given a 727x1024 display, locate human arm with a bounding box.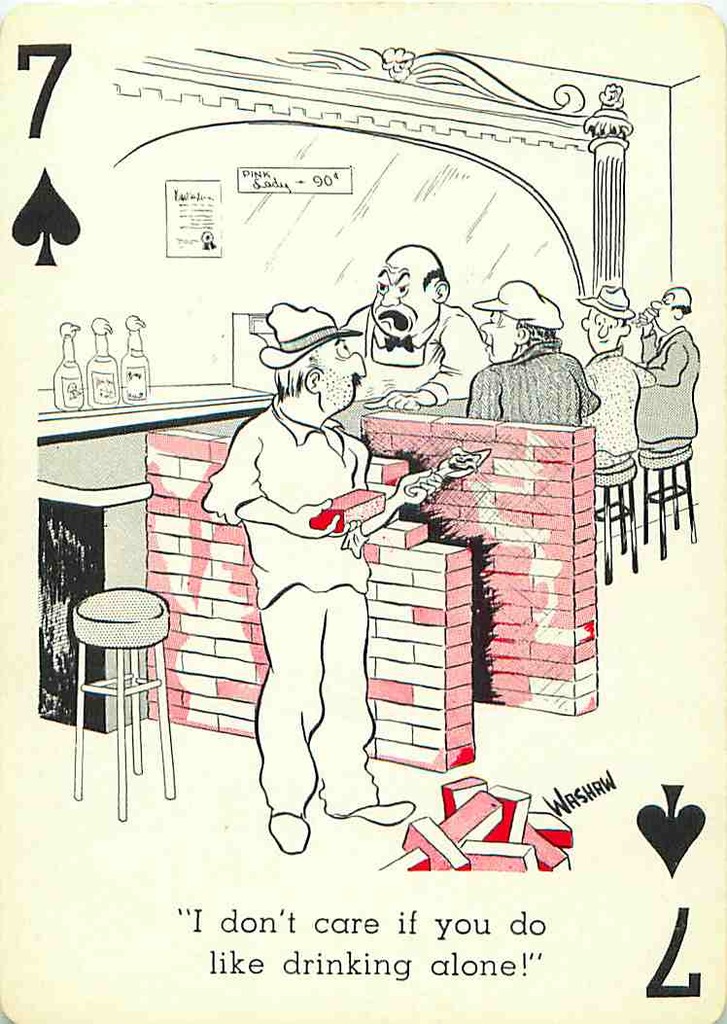
Located: select_region(202, 431, 342, 542).
